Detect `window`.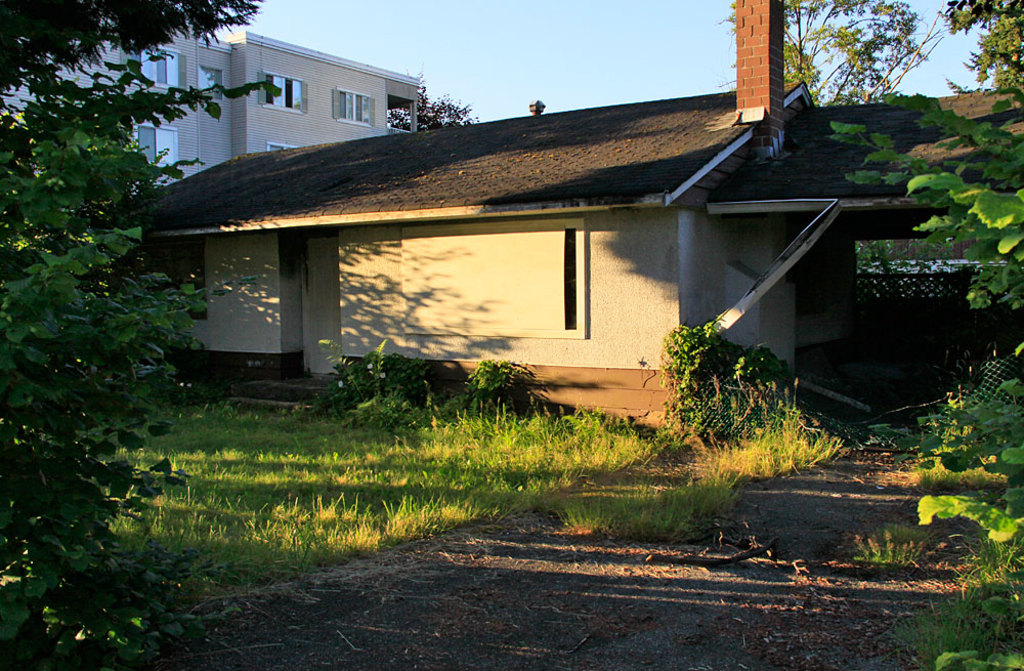
Detected at 333:90:376:126.
